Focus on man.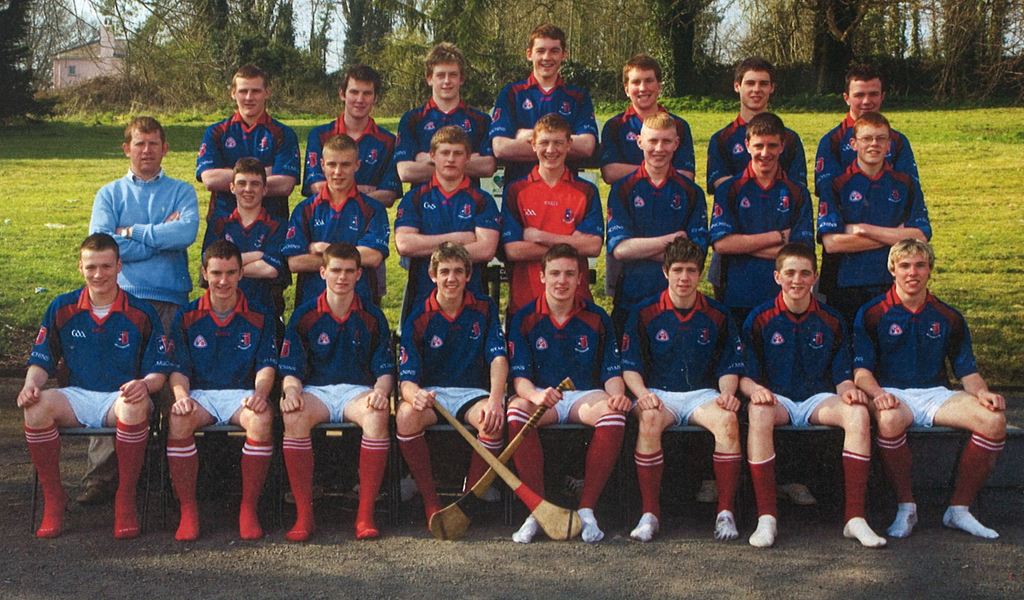
Focused at [x1=506, y1=241, x2=631, y2=539].
